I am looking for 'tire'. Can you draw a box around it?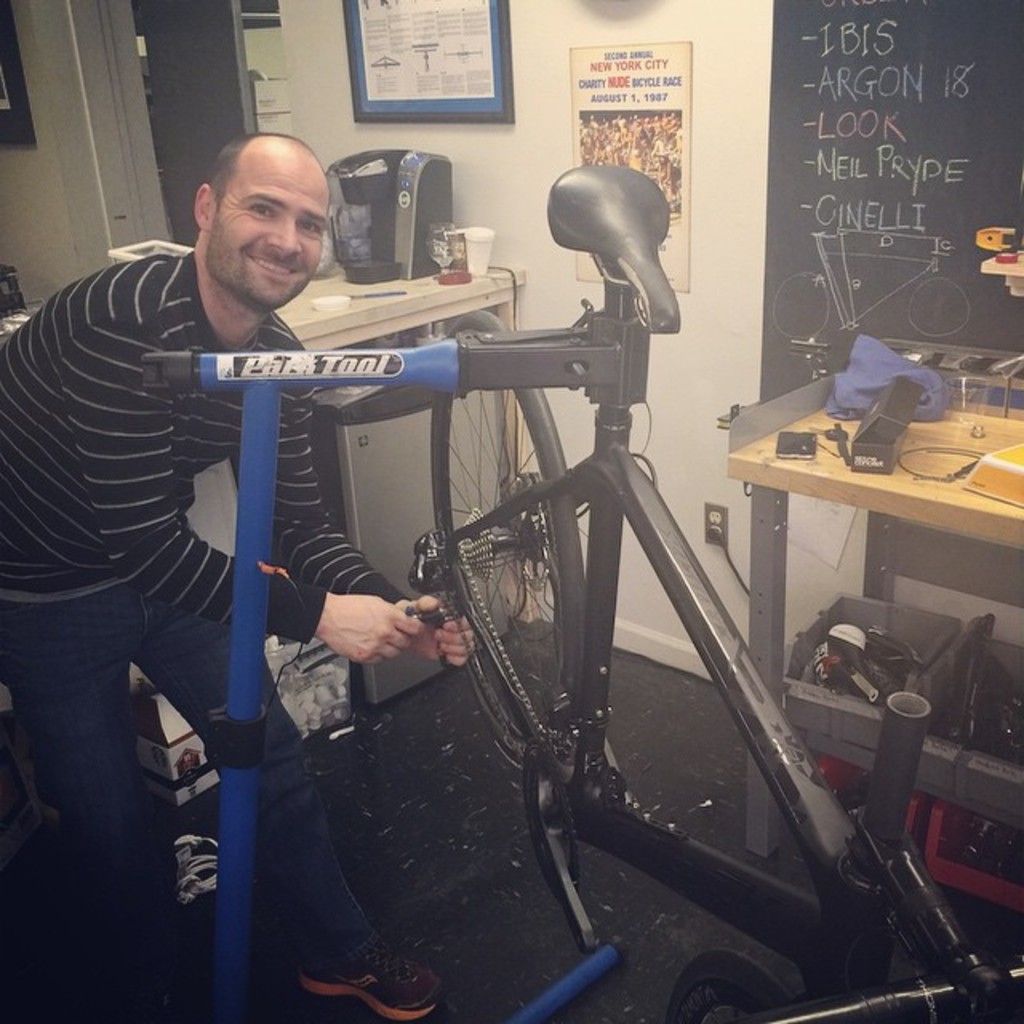
Sure, the bounding box is detection(669, 946, 798, 1022).
